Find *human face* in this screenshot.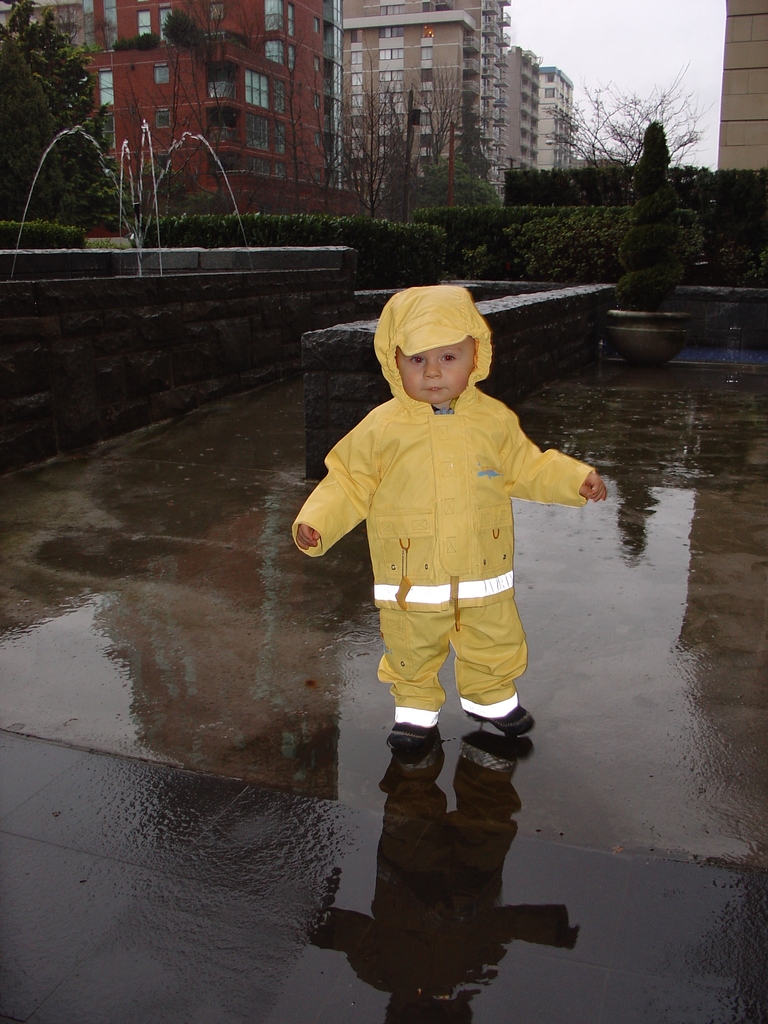
The bounding box for *human face* is <box>394,332,470,400</box>.
